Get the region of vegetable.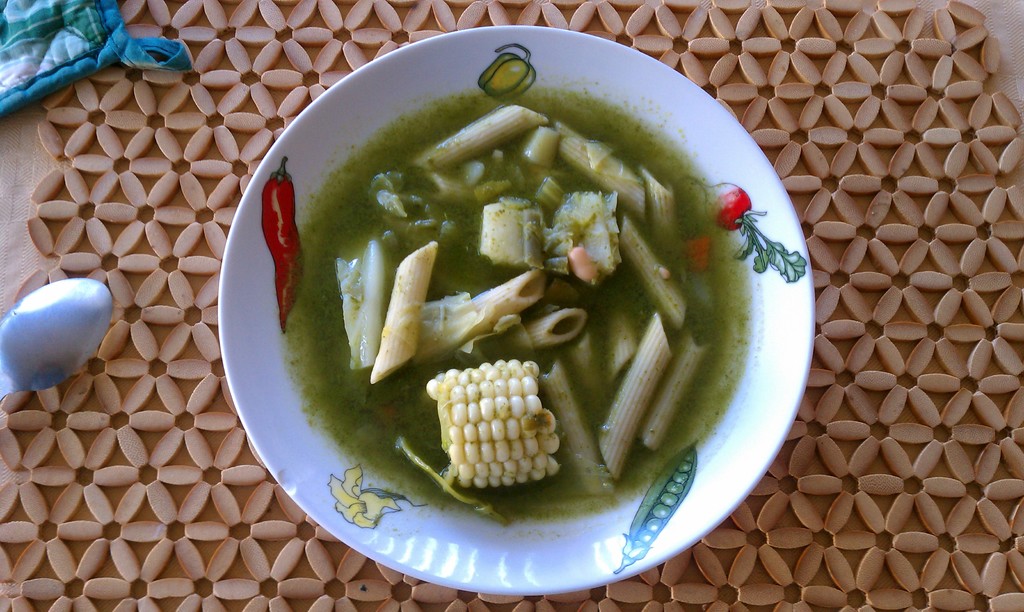
Rect(259, 157, 304, 332).
